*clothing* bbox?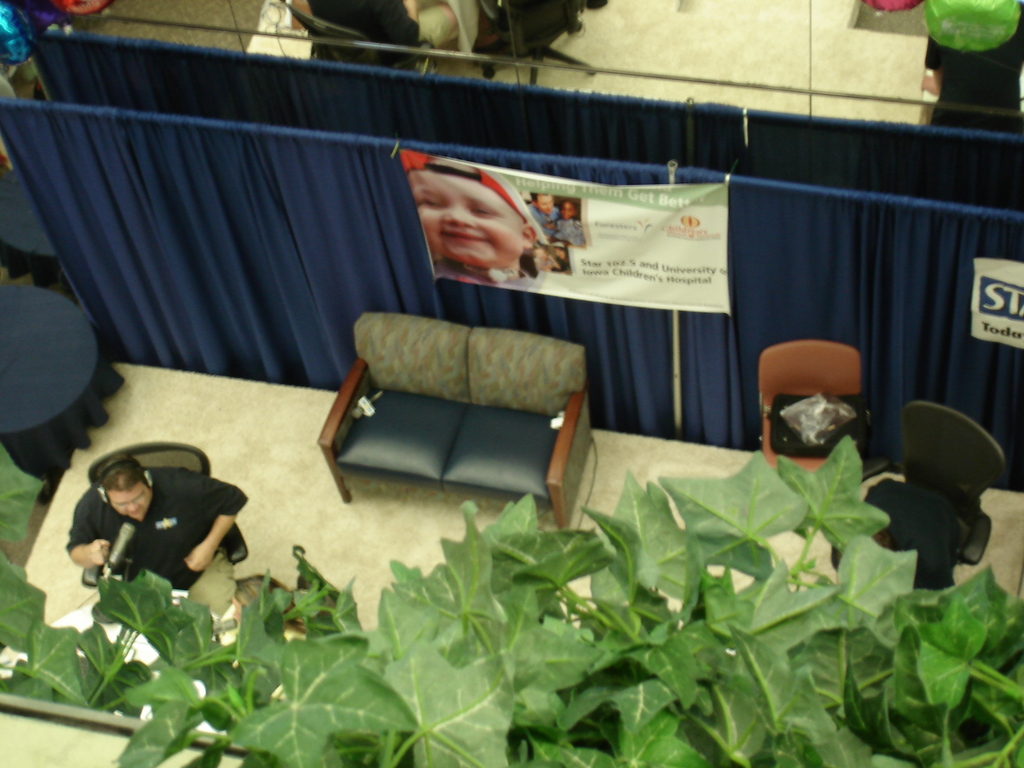
{"left": 533, "top": 254, "right": 552, "bottom": 270}
